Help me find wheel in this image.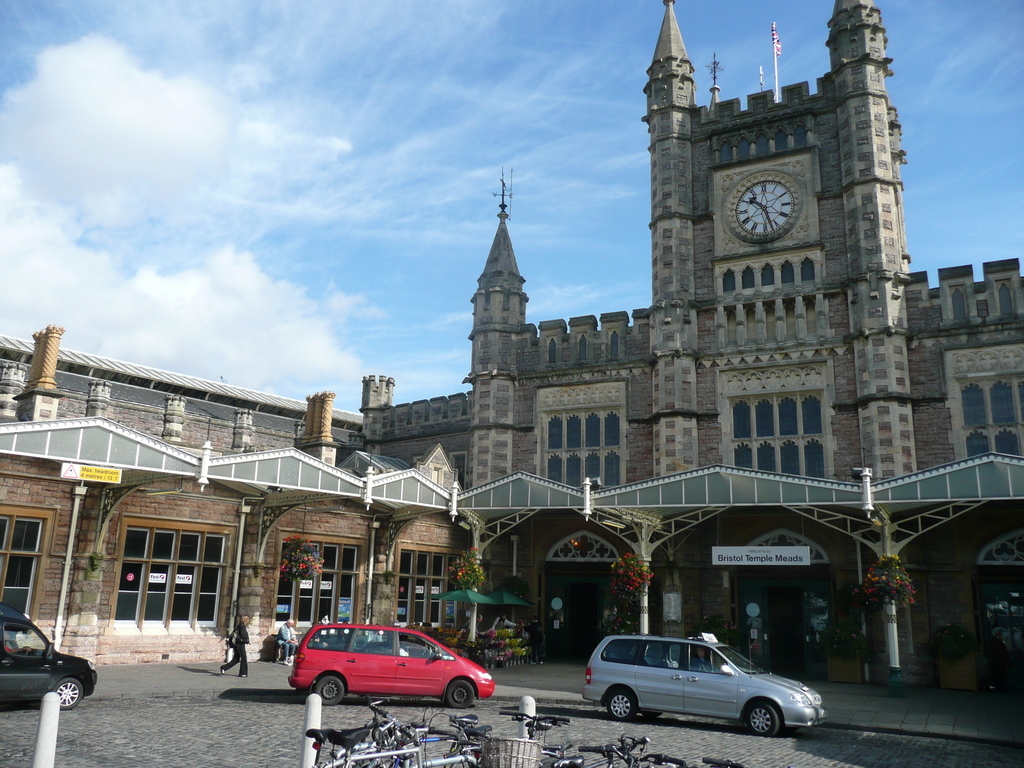
Found it: (642,707,669,720).
